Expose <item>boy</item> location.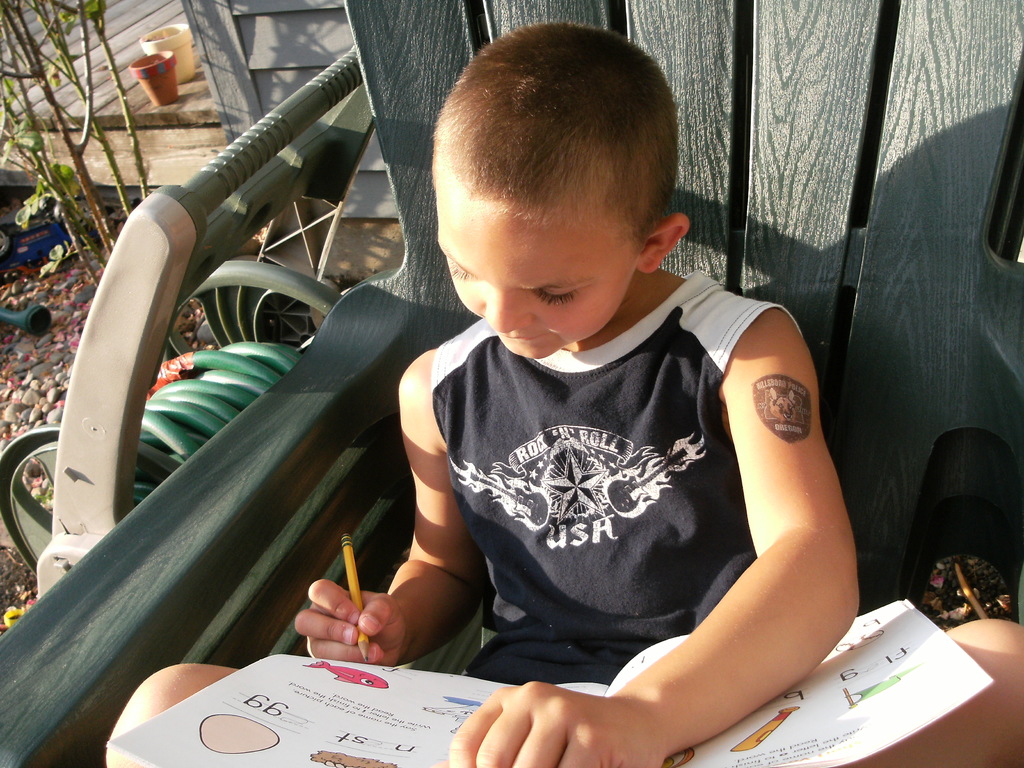
Exposed at bbox=(381, 0, 829, 737).
